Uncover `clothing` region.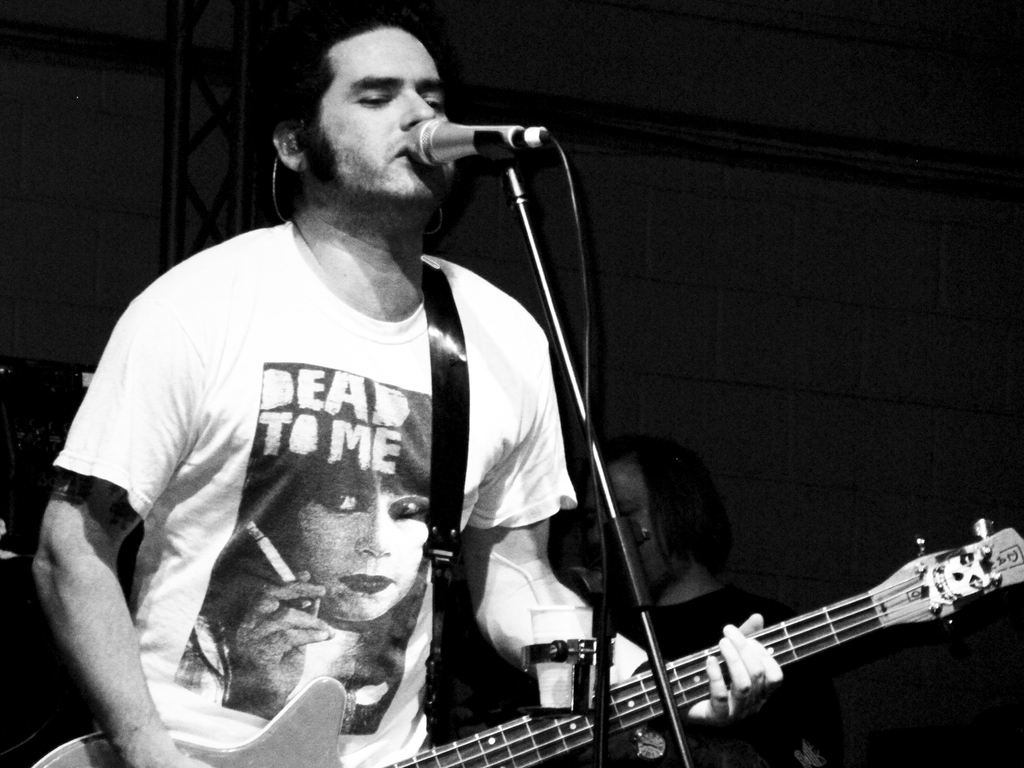
Uncovered: bbox(65, 179, 538, 747).
